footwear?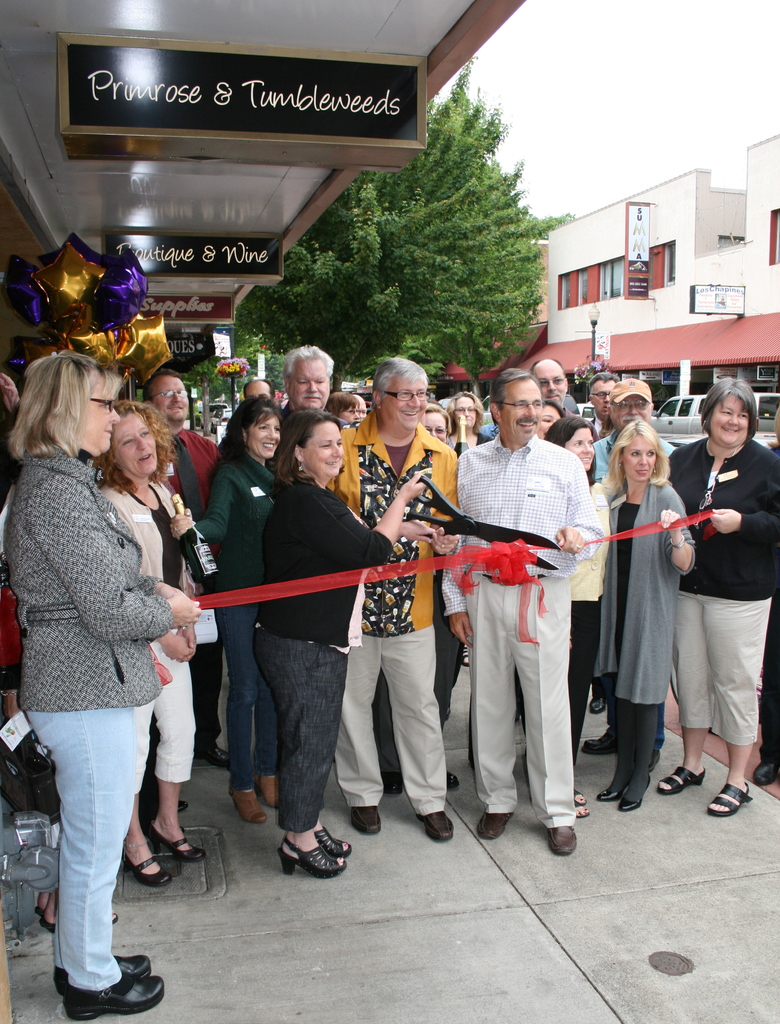
[54, 953, 155, 995]
